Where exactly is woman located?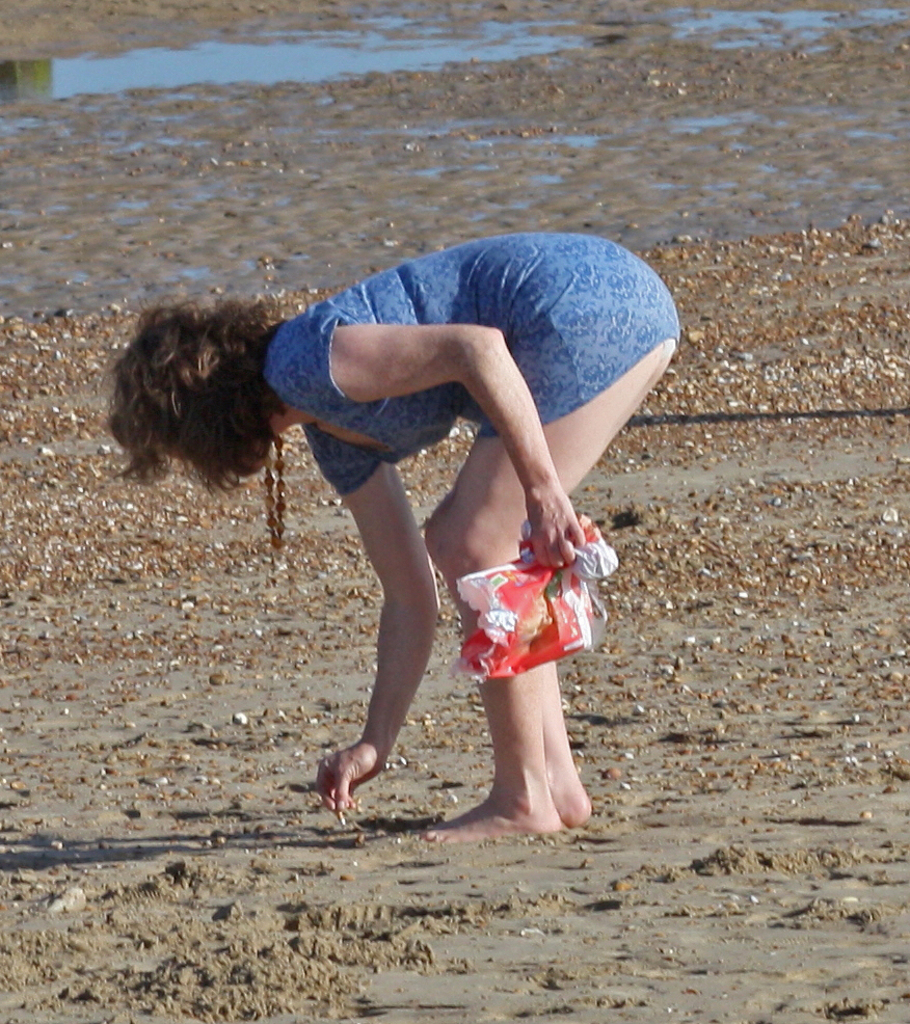
Its bounding box is box=[92, 223, 688, 845].
